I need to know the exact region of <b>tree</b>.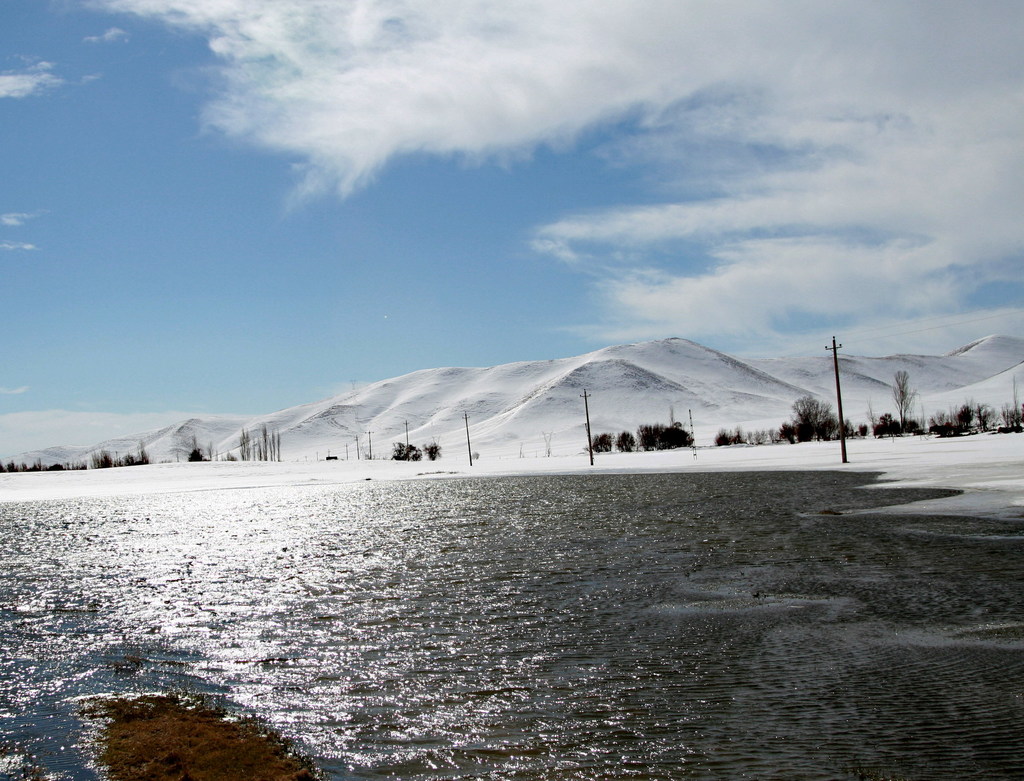
Region: {"left": 639, "top": 422, "right": 703, "bottom": 478}.
